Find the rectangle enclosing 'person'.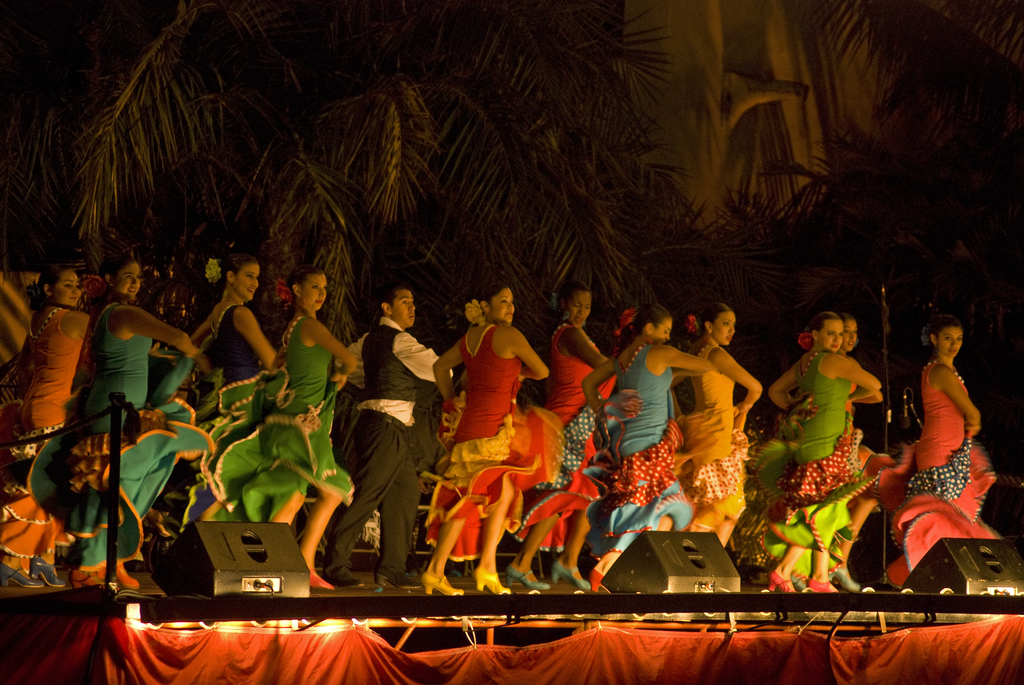
{"left": 762, "top": 303, "right": 880, "bottom": 592}.
